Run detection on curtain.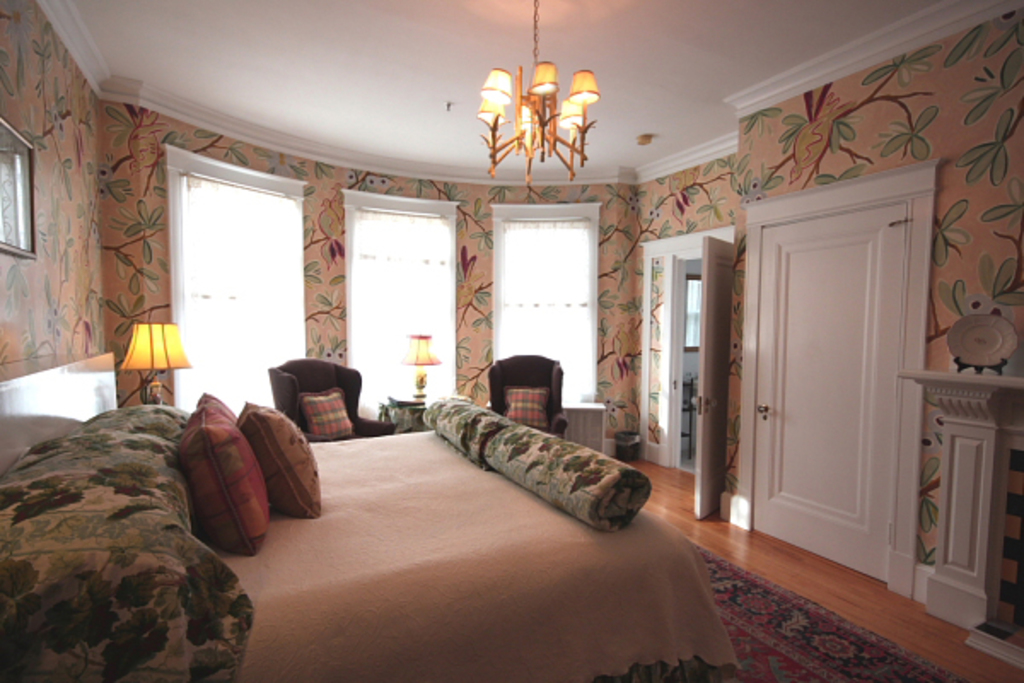
Result: box=[346, 210, 464, 429].
